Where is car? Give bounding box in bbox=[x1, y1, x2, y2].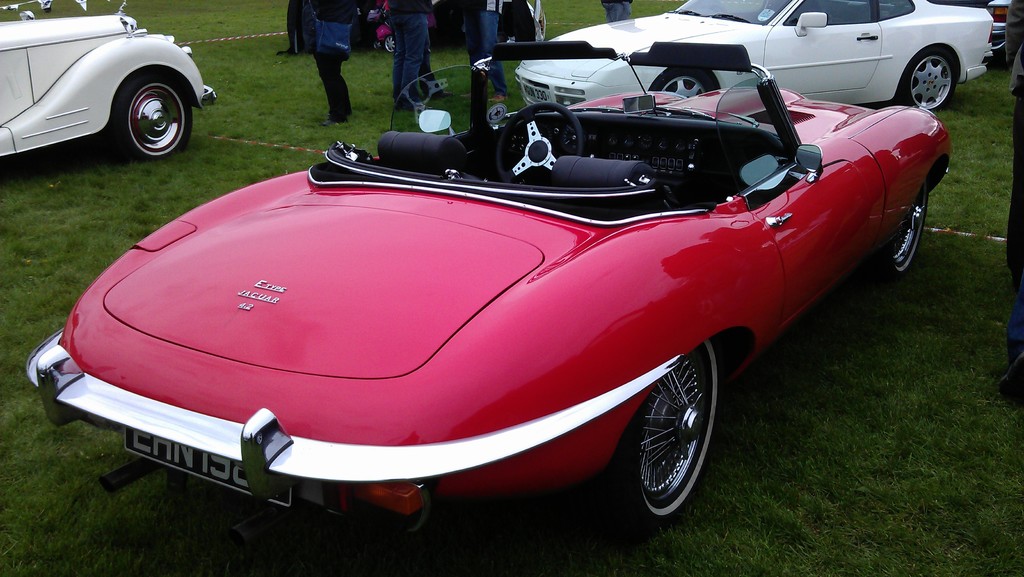
bbox=[957, 1, 1010, 61].
